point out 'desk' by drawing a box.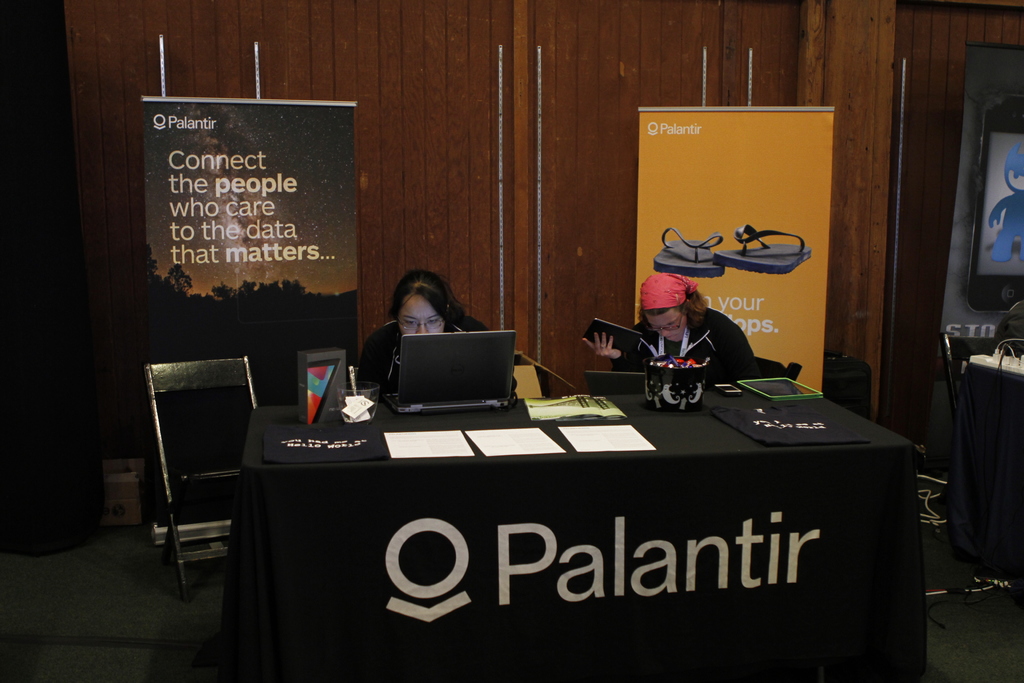
pyautogui.locateOnScreen(197, 342, 929, 664).
